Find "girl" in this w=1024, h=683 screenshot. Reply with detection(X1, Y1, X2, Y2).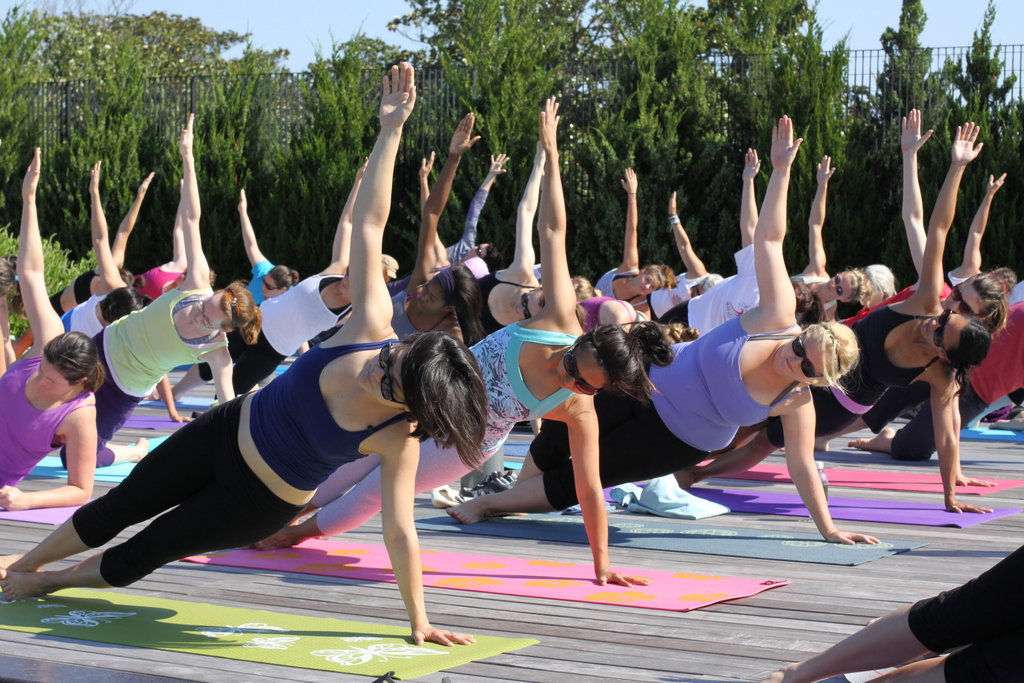
detection(595, 169, 680, 318).
